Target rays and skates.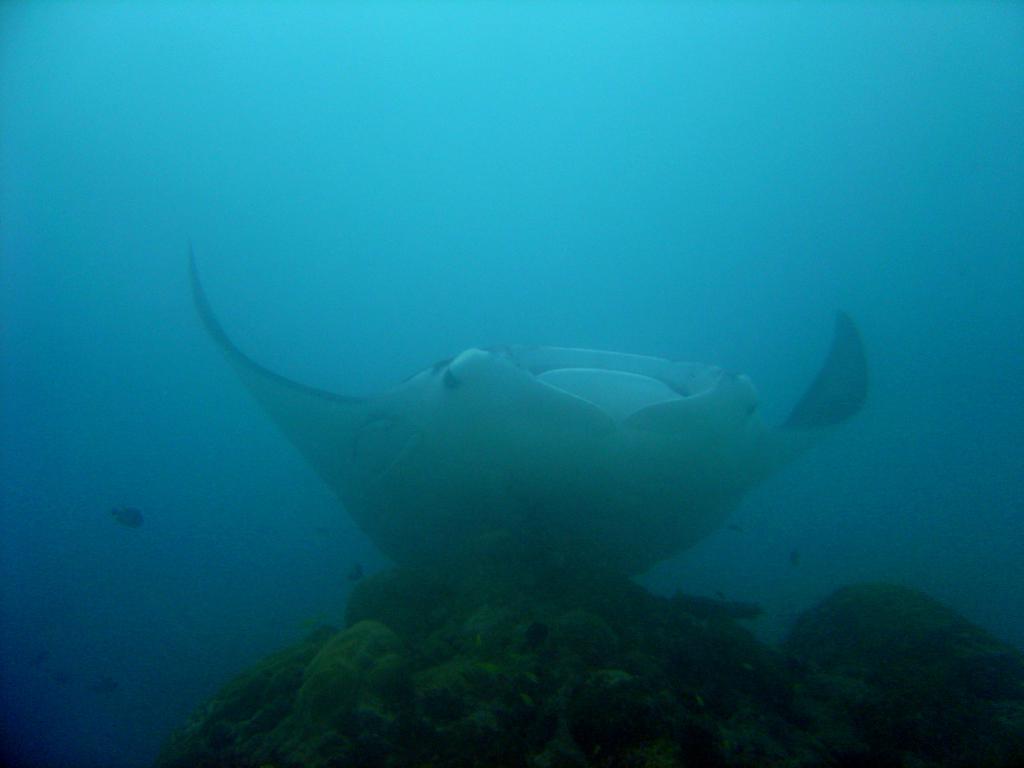
Target region: 188 239 871 570.
